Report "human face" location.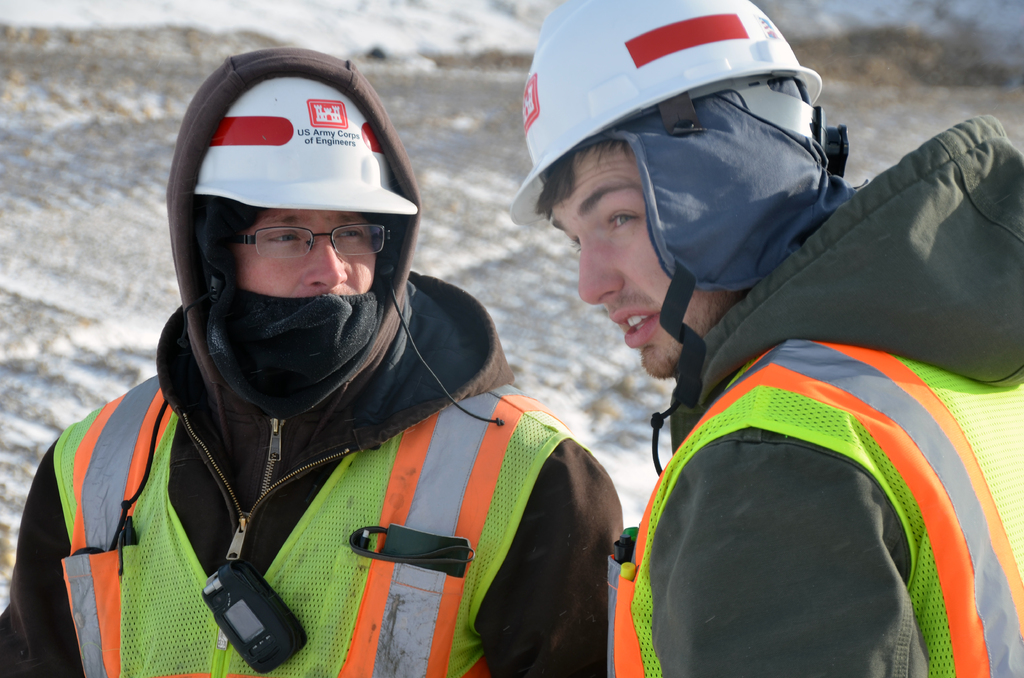
Report: (left=548, top=148, right=738, bottom=380).
